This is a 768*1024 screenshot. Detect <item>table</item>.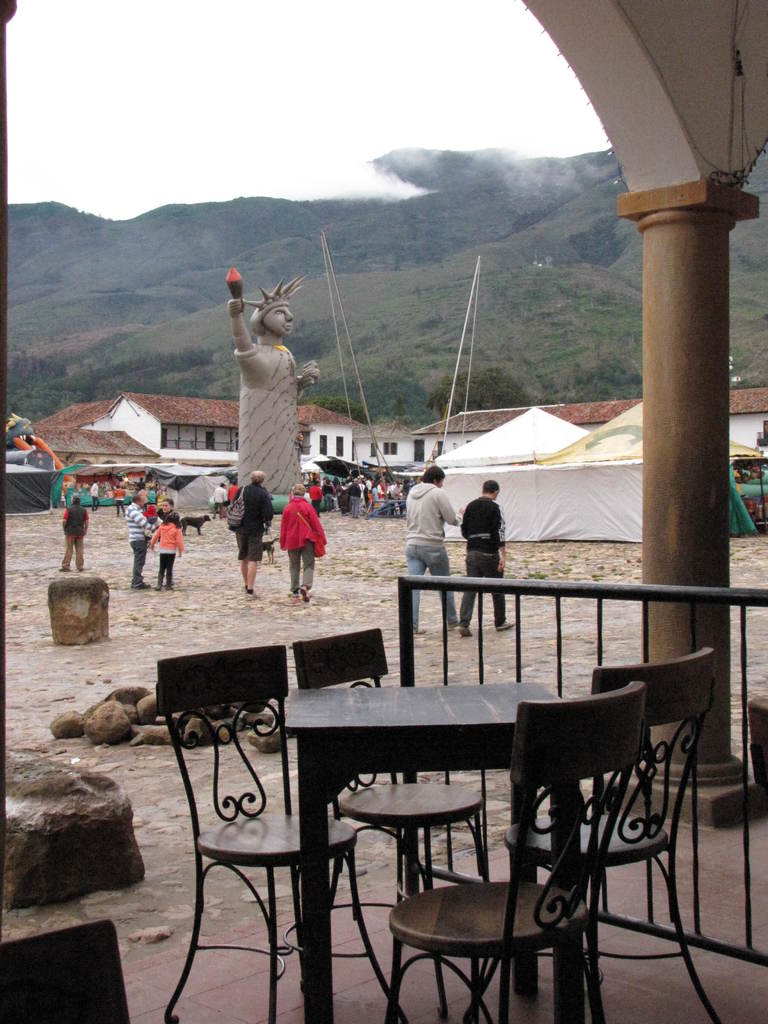
bbox(241, 698, 649, 995).
